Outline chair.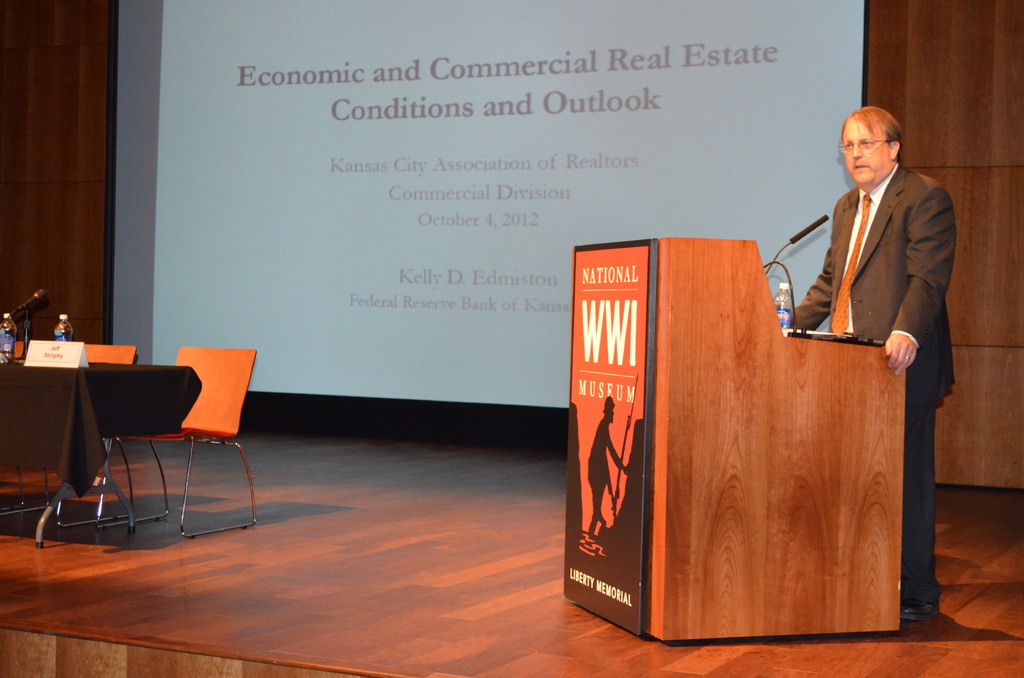
Outline: (0, 344, 136, 525).
